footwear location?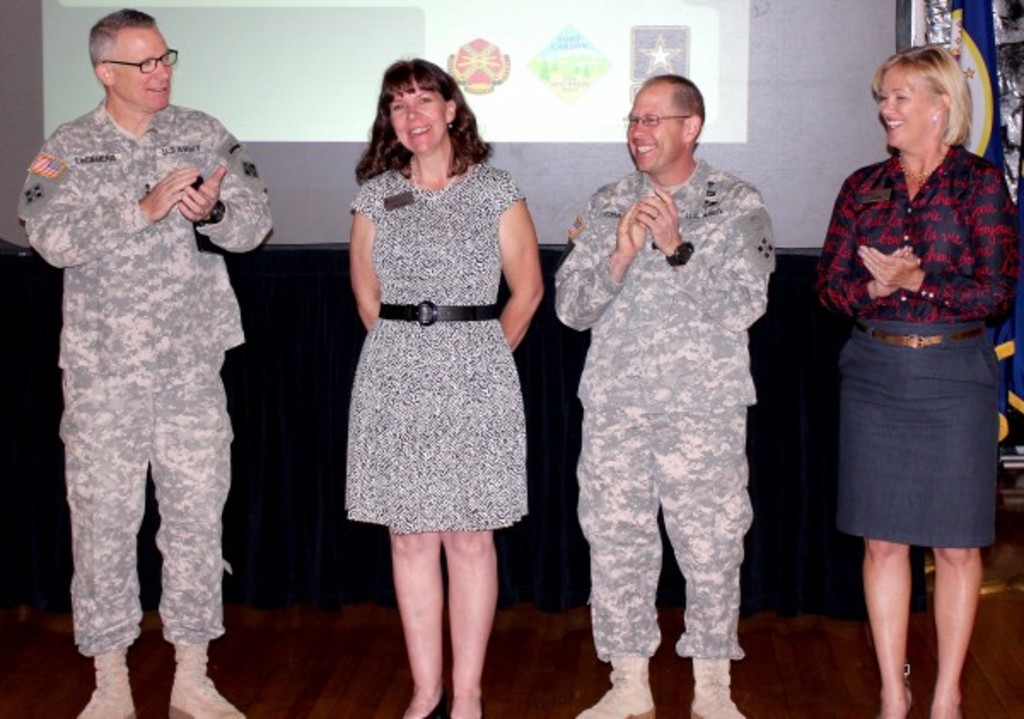
169:646:247:717
